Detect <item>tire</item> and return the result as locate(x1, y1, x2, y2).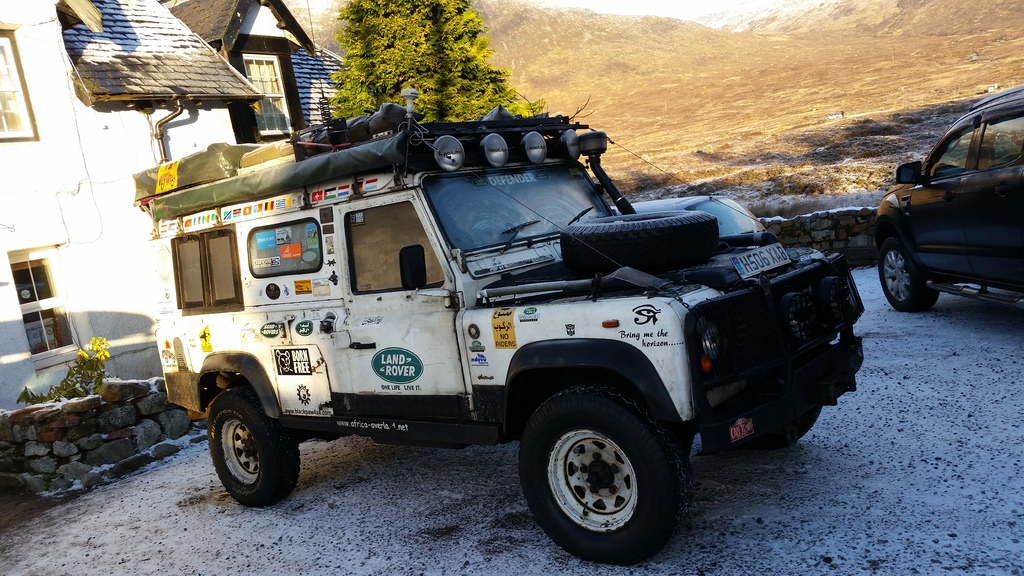
locate(204, 387, 307, 508).
